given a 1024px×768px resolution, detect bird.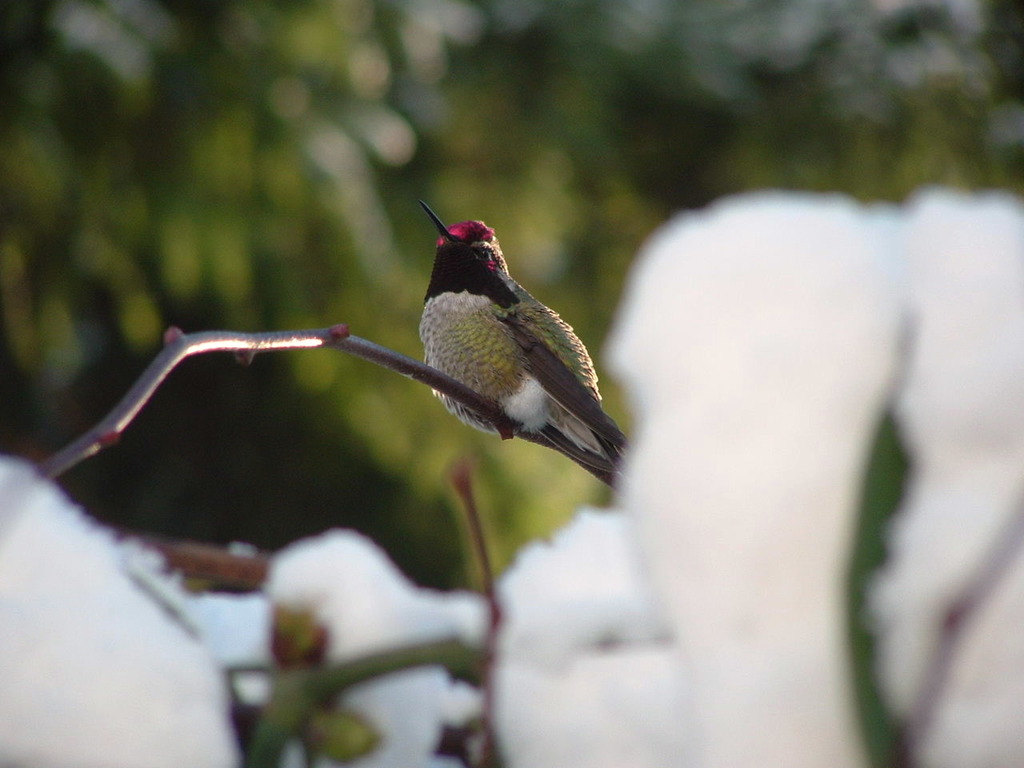
{"left": 414, "top": 205, "right": 622, "bottom": 466}.
